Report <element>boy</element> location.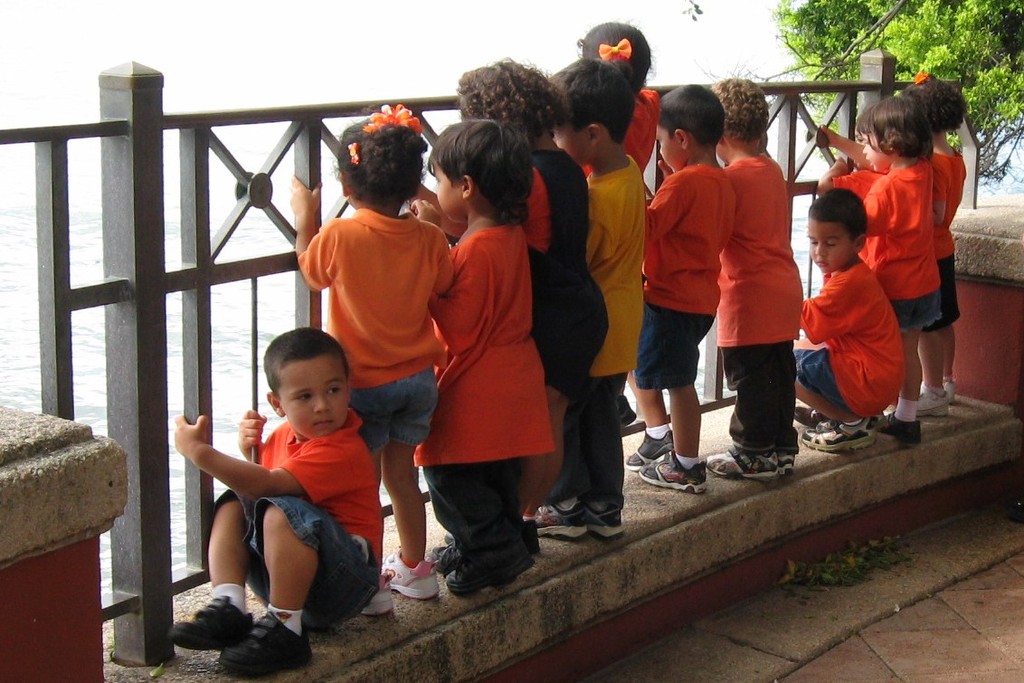
Report: bbox=(181, 314, 397, 650).
